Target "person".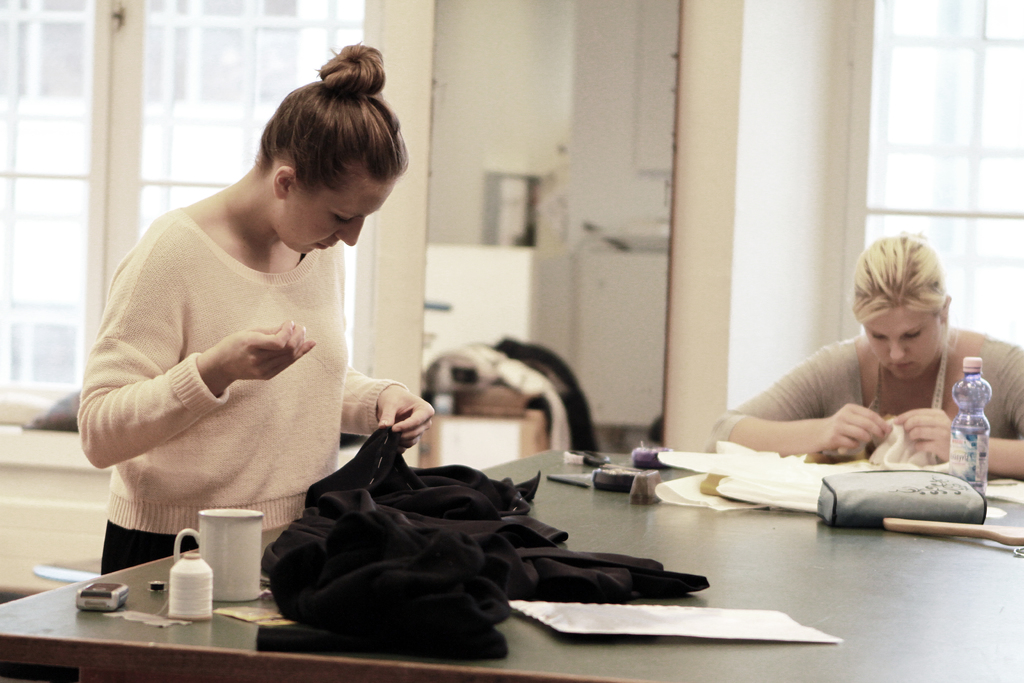
Target region: box=[707, 230, 1023, 486].
